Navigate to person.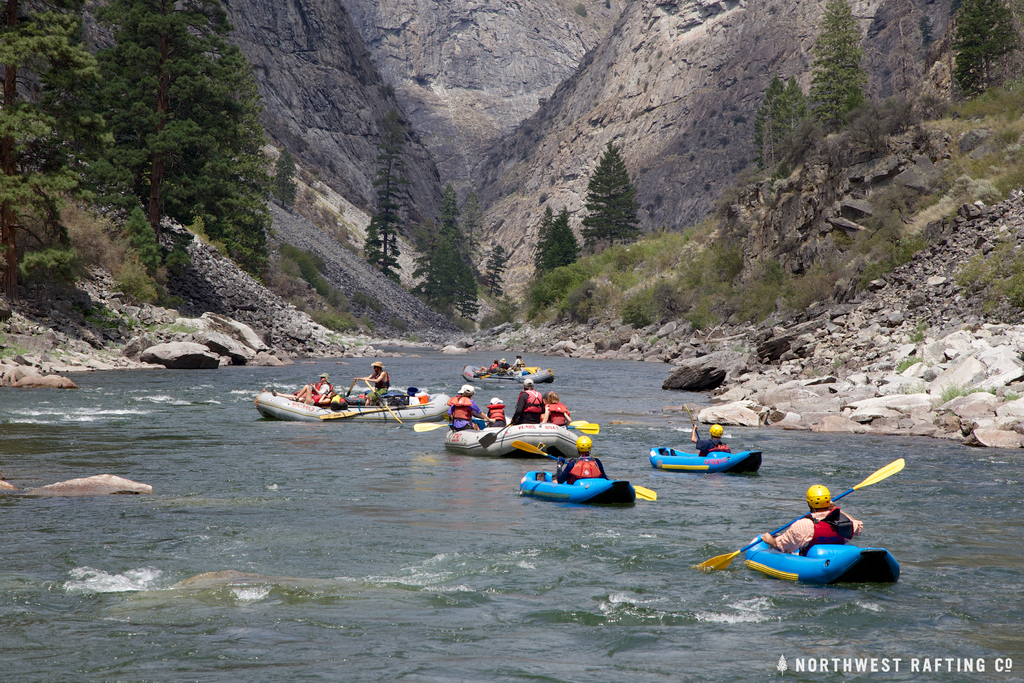
Navigation target: bbox=[510, 377, 545, 421].
